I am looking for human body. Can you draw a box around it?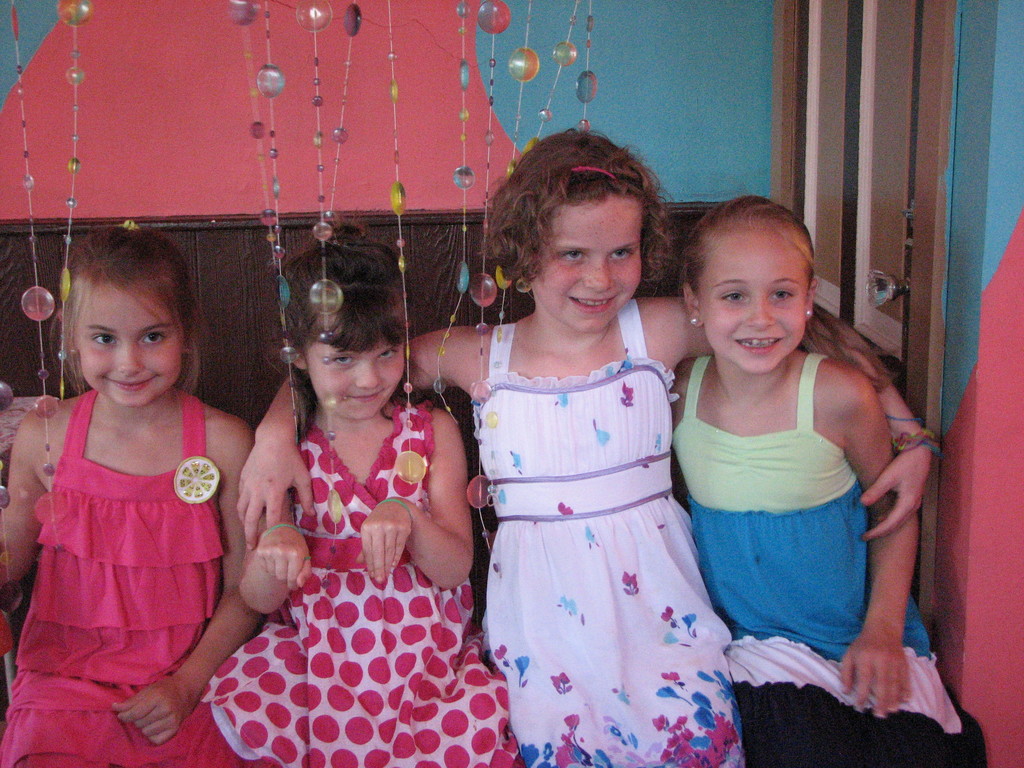
Sure, the bounding box is 204:222:527:767.
